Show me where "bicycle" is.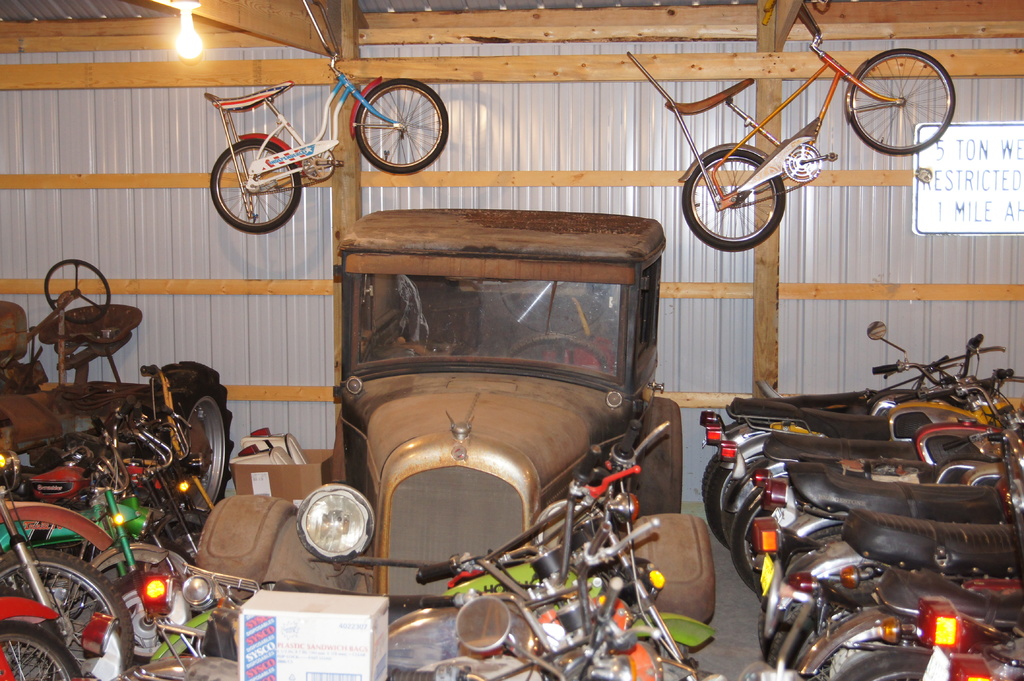
"bicycle" is at 625/0/957/253.
